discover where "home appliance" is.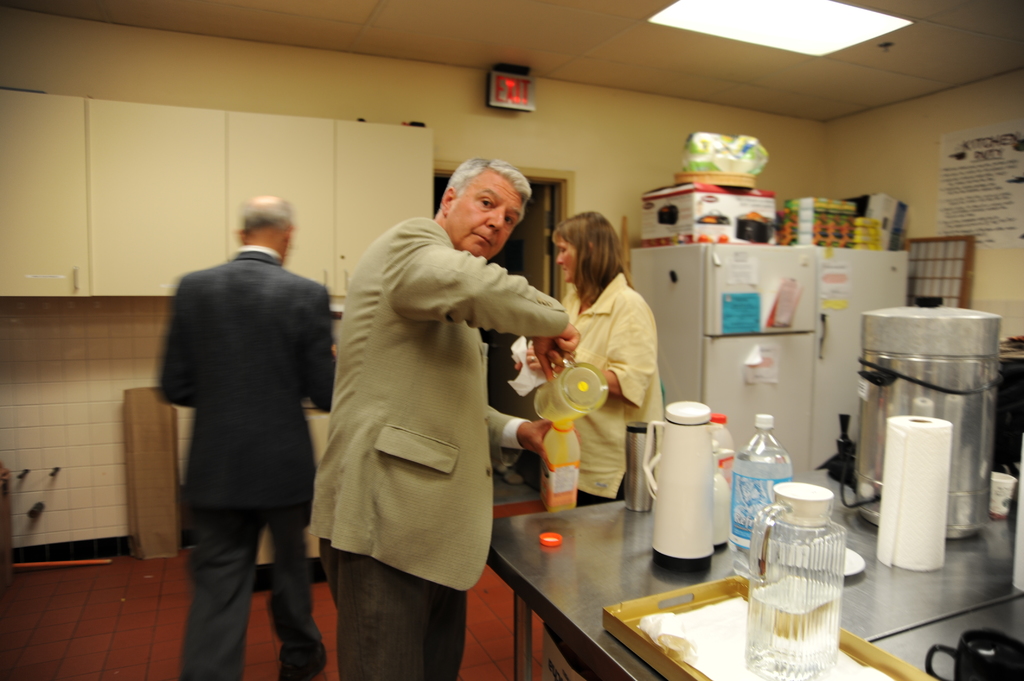
Discovered at left=810, top=249, right=911, bottom=476.
